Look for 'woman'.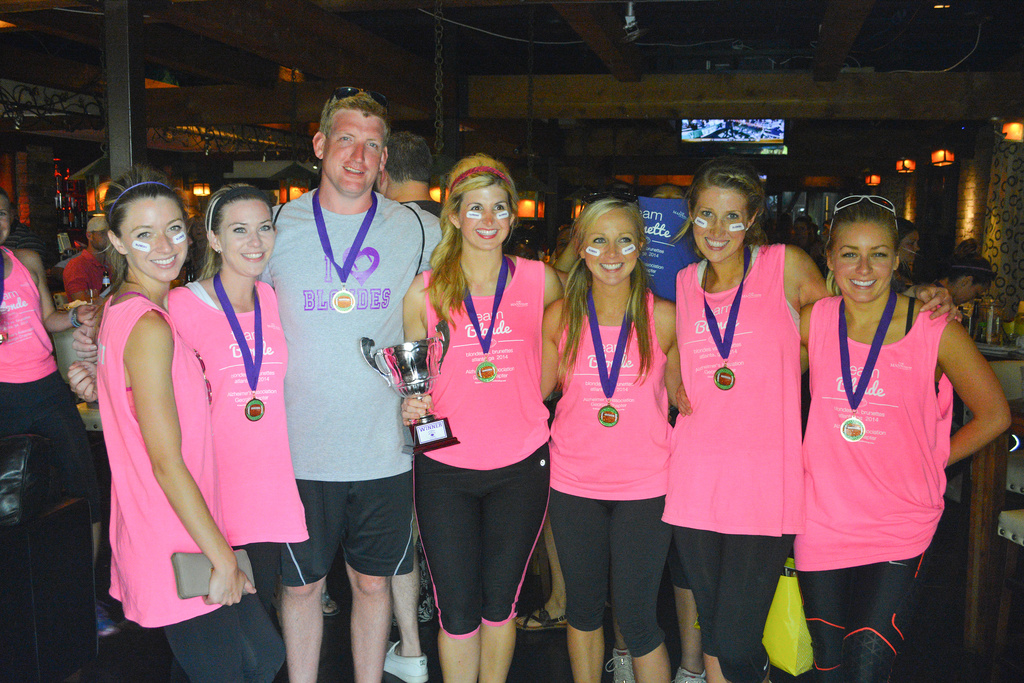
Found: (x1=660, y1=147, x2=960, y2=682).
